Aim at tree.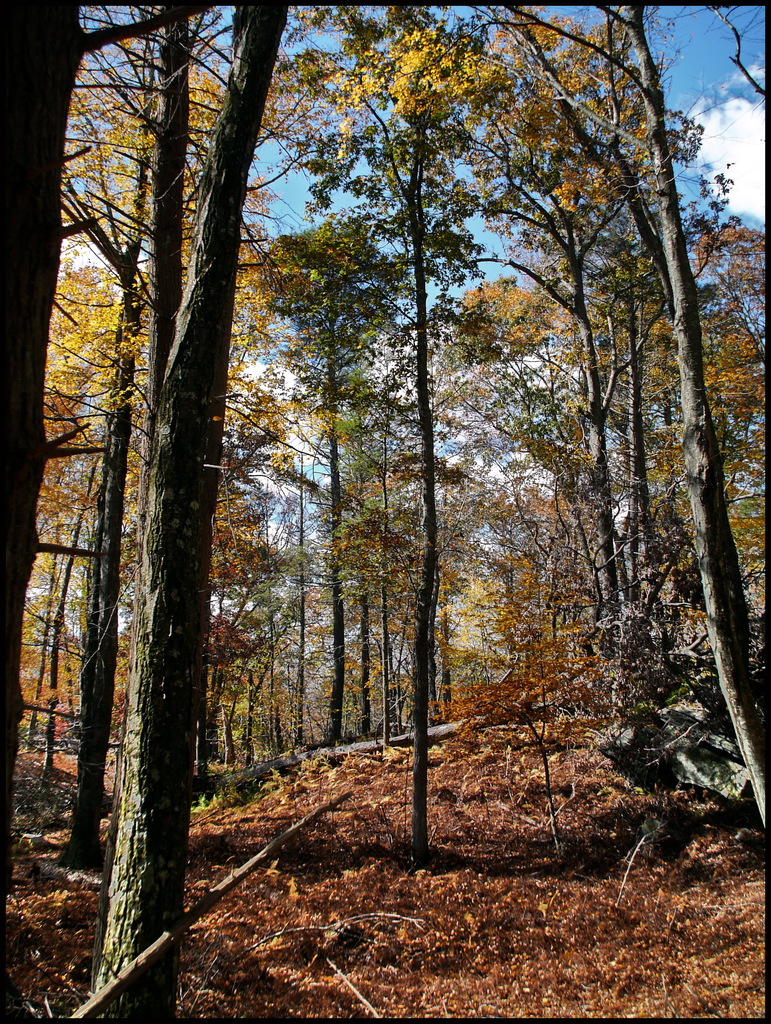
Aimed at detection(354, 0, 729, 754).
